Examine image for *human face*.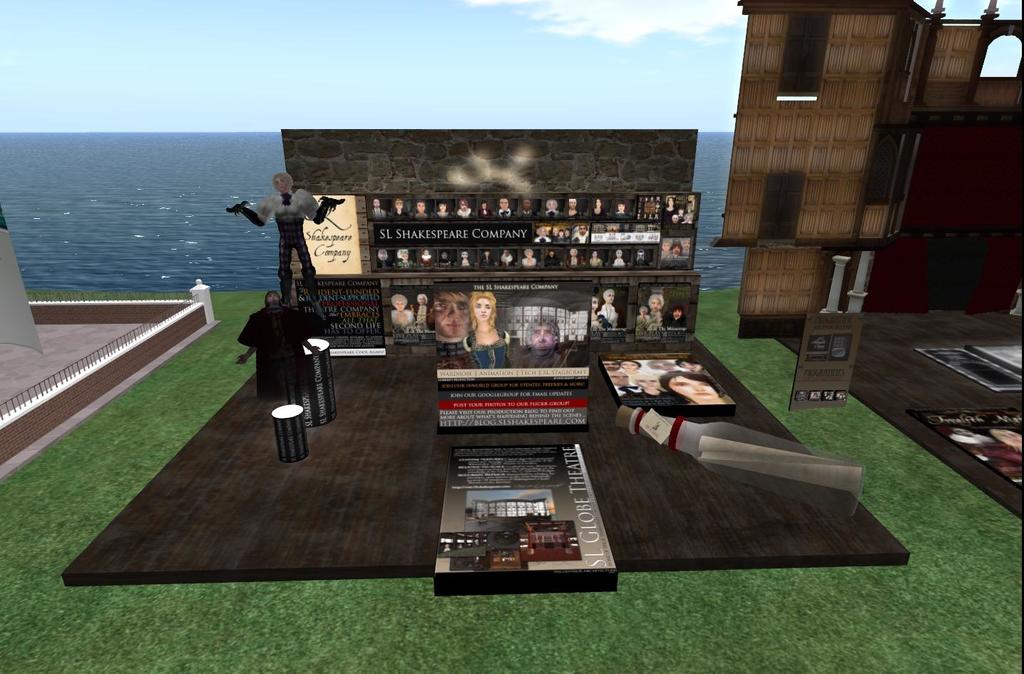
Examination result: <bbox>395, 300, 403, 310</bbox>.
